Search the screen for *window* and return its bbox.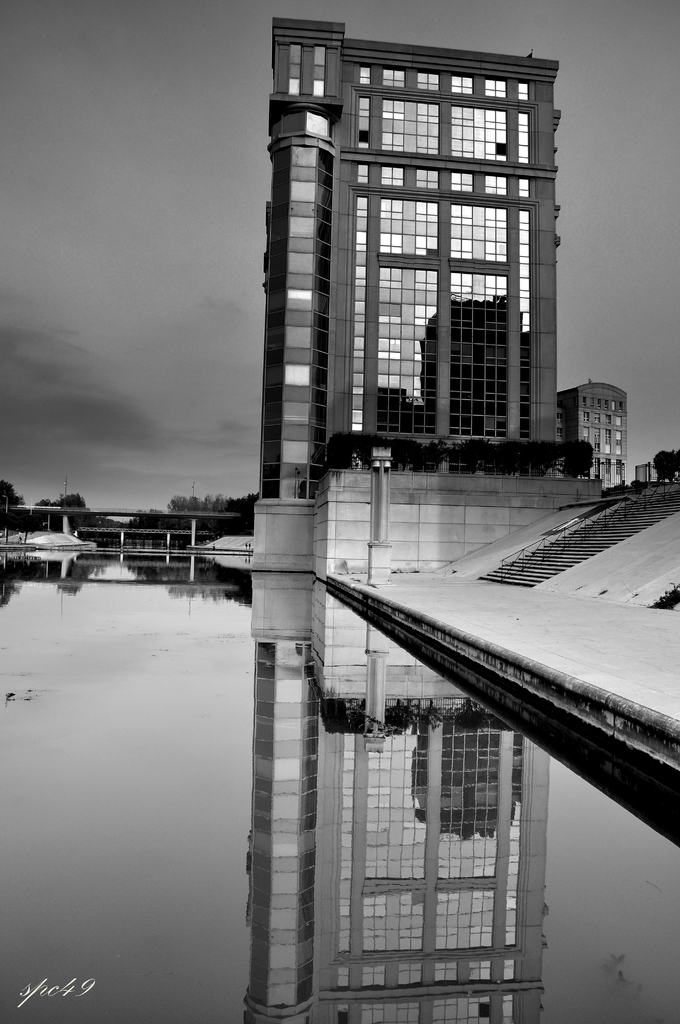
Found: 376,266,438,433.
